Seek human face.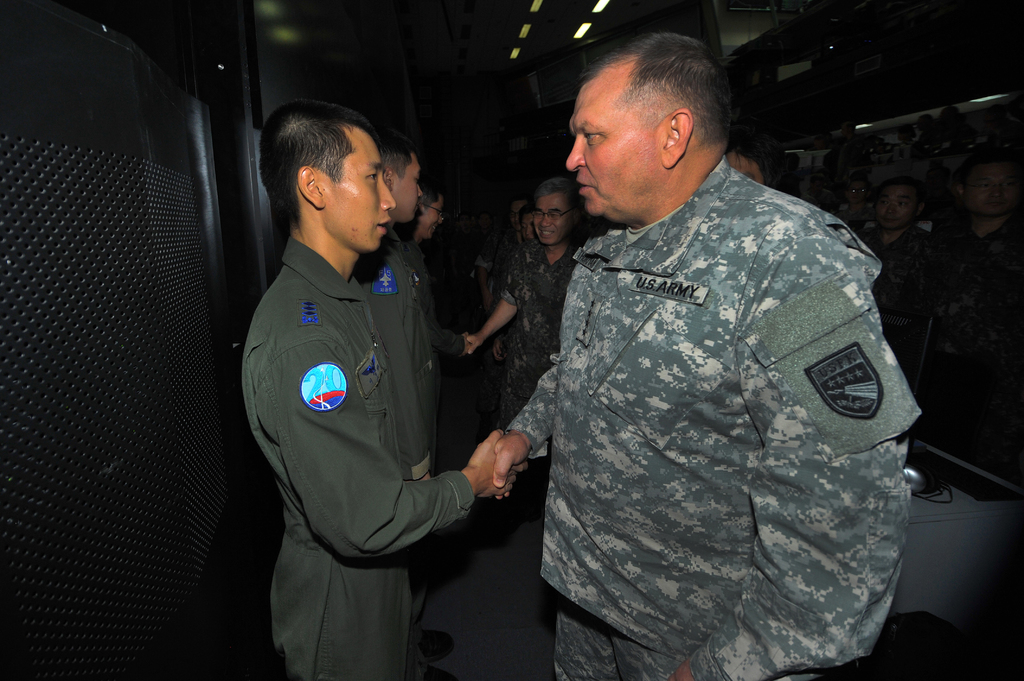
<bbox>415, 193, 447, 236</bbox>.
